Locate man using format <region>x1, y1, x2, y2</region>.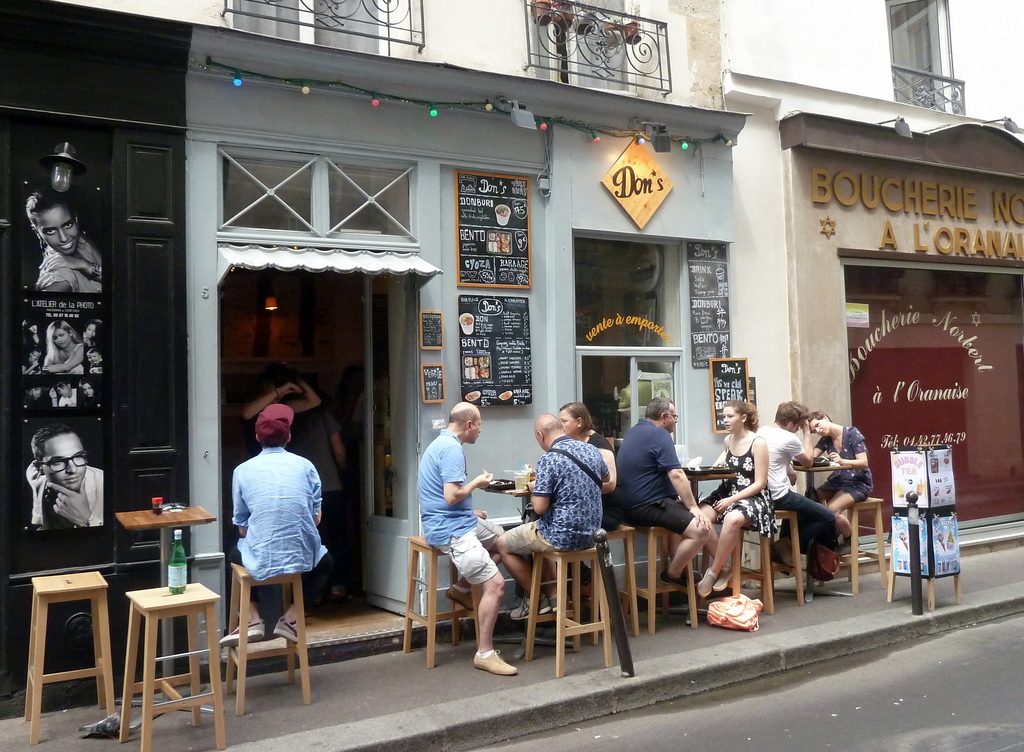
<region>486, 412, 610, 621</region>.
